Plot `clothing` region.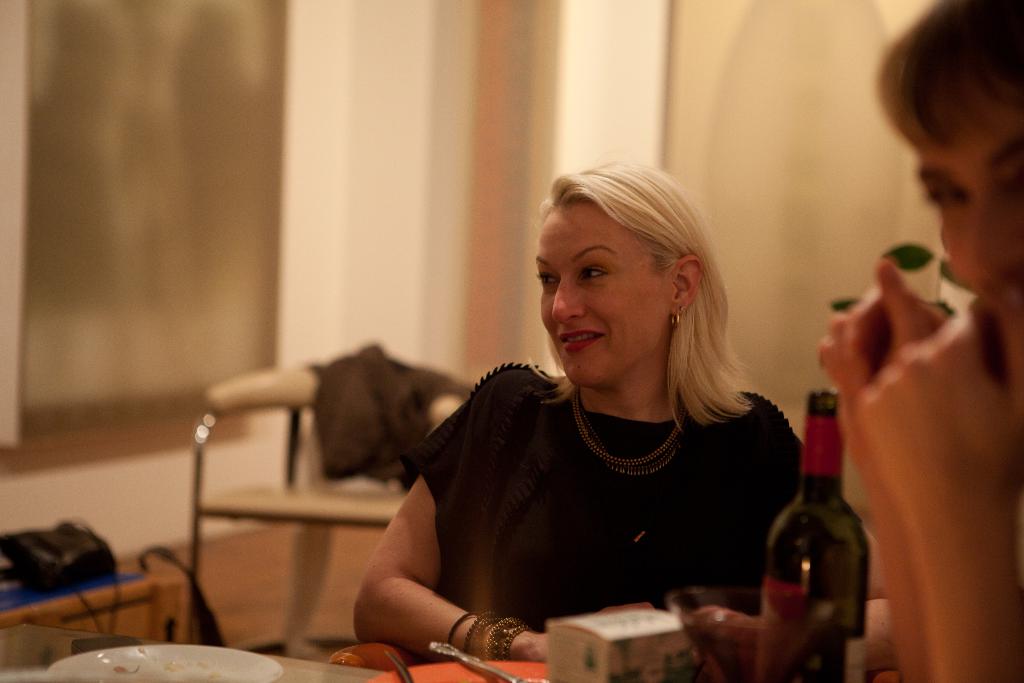
Plotted at <region>387, 327, 825, 662</region>.
